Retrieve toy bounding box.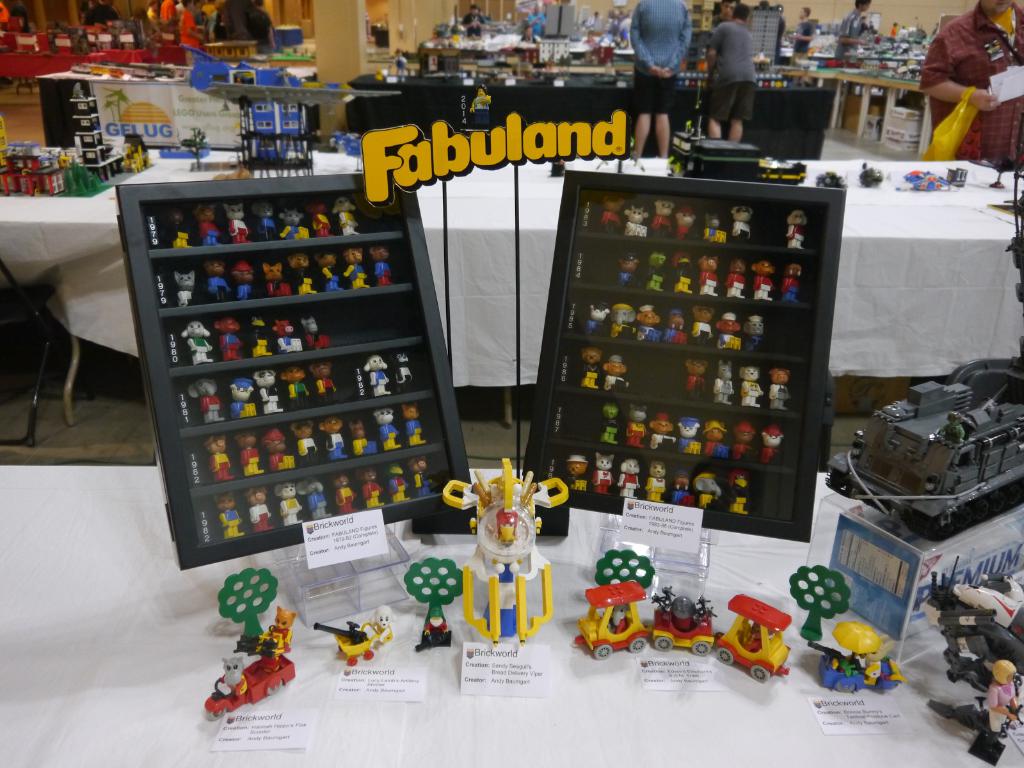
Bounding box: [208, 260, 229, 301].
